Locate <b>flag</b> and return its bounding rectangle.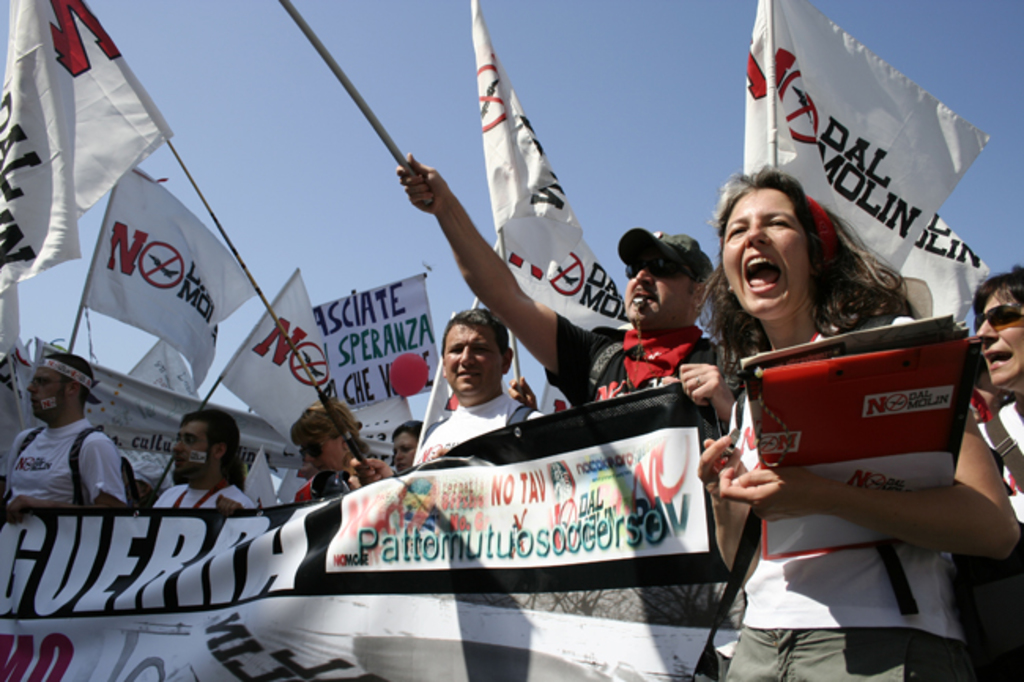
(x1=903, y1=203, x2=1002, y2=323).
